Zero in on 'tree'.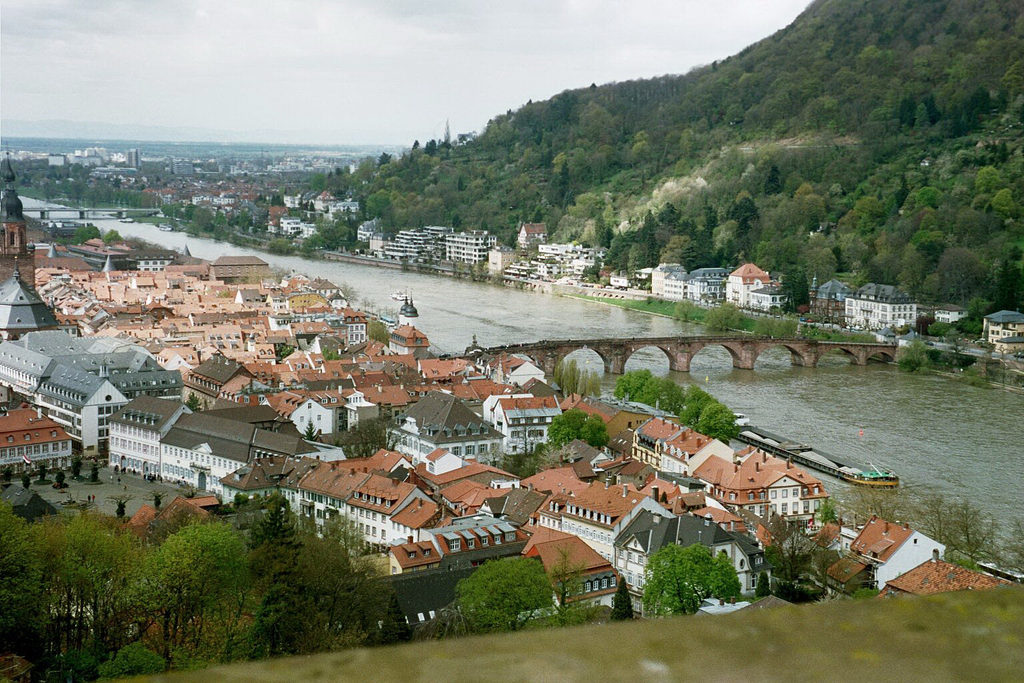
Zeroed in: x1=0 y1=497 x2=56 y2=674.
